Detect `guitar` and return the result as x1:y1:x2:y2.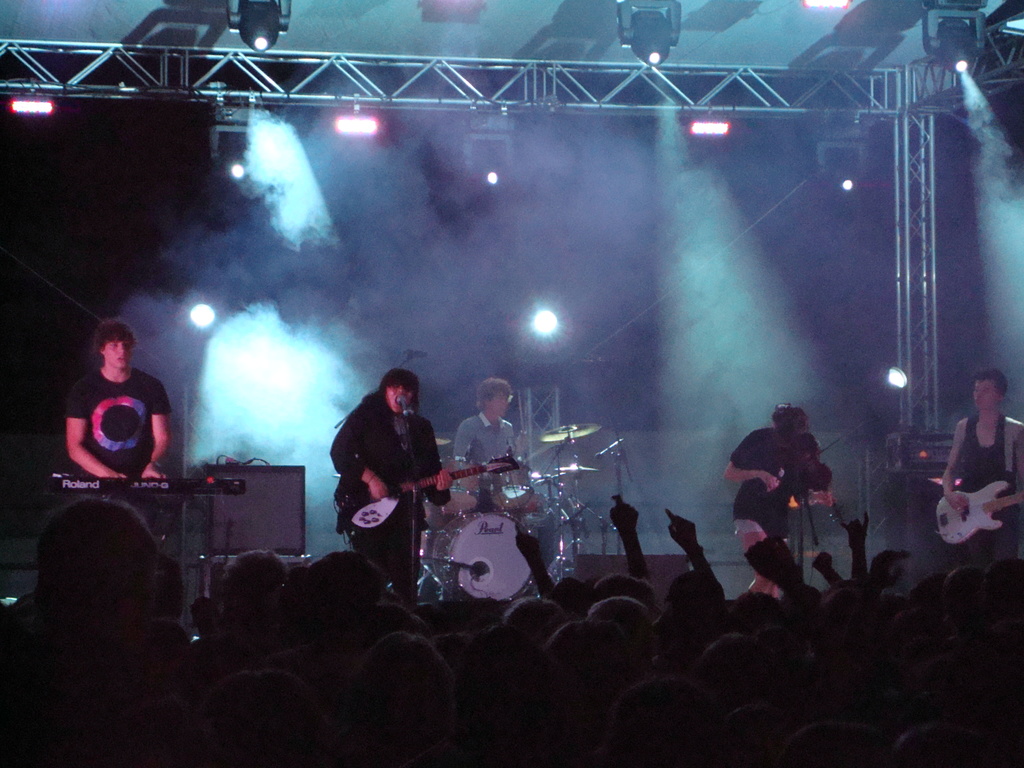
337:450:527:531.
